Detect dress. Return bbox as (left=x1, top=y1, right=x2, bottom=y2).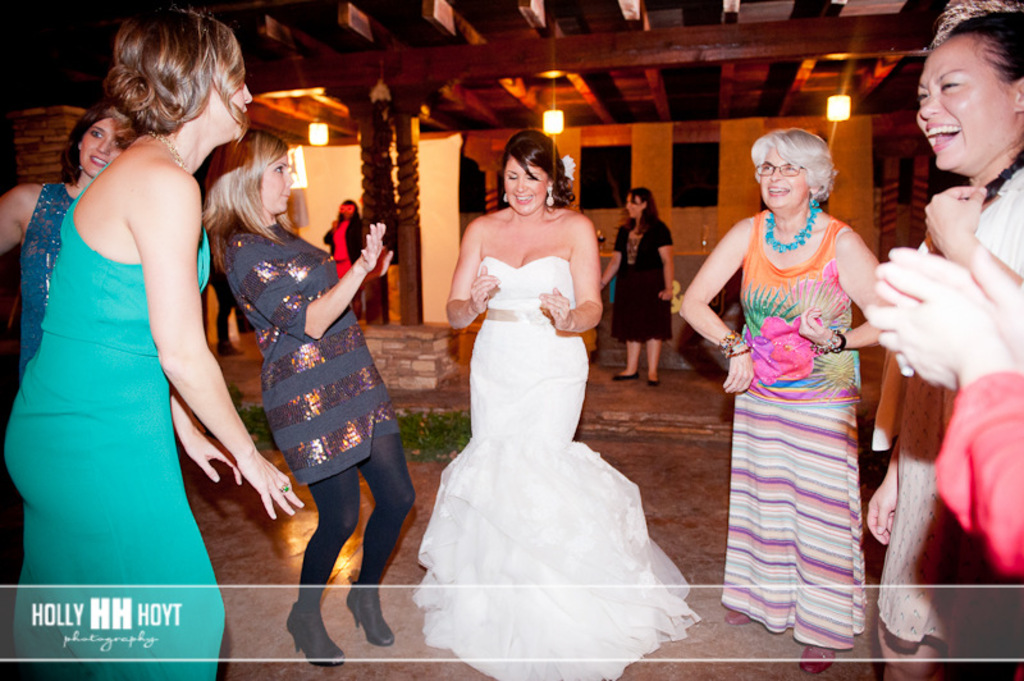
(left=408, top=252, right=699, bottom=680).
